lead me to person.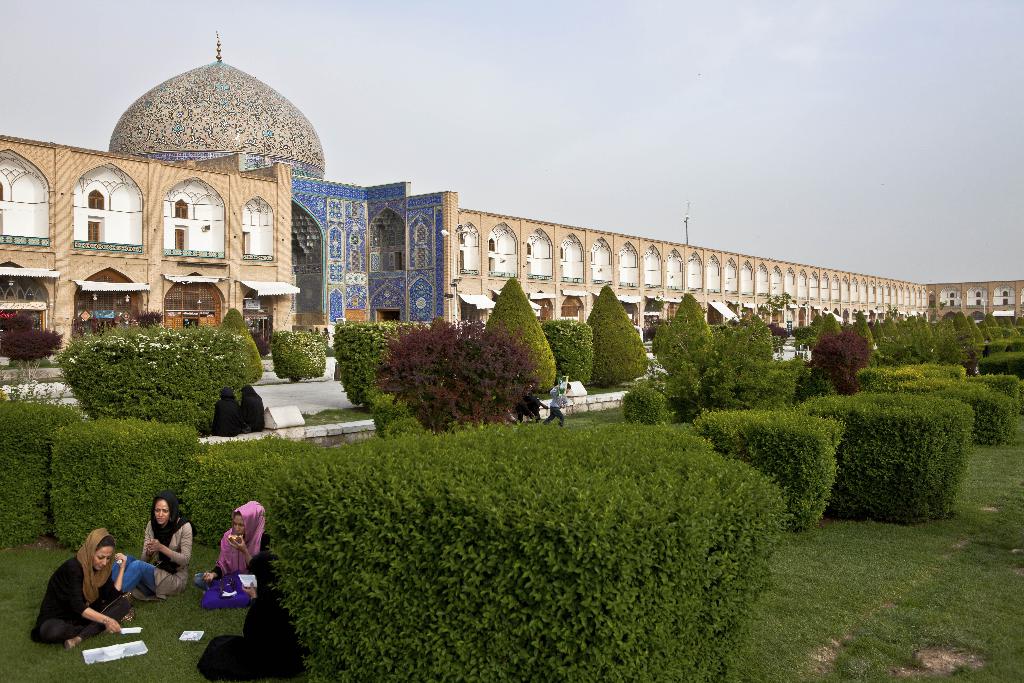
Lead to crop(323, 329, 329, 342).
